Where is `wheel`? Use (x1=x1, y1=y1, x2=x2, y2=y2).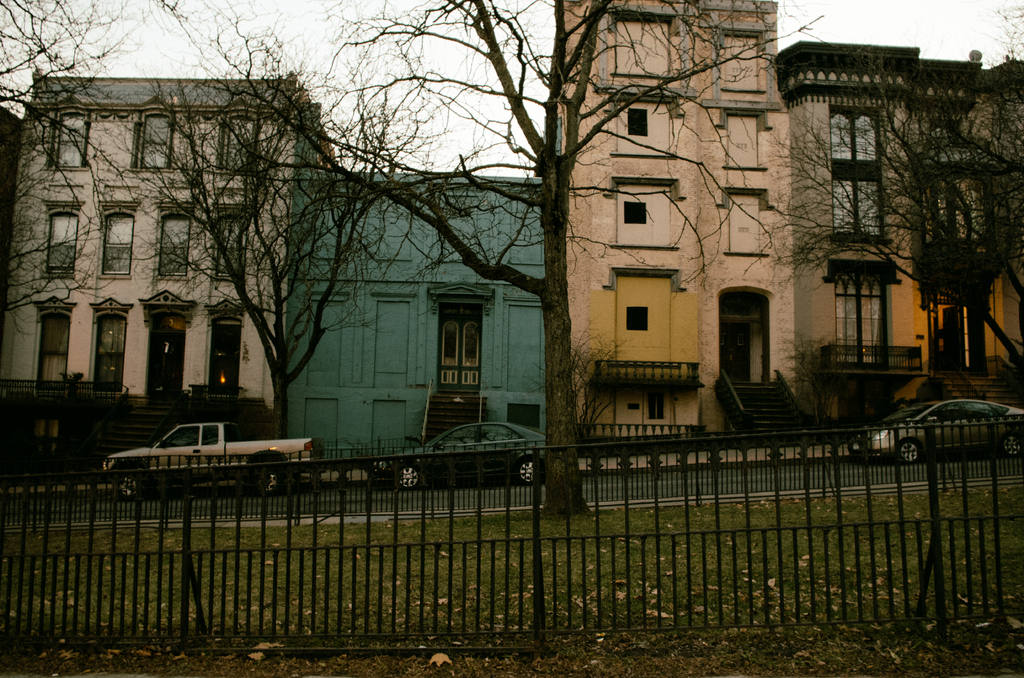
(x1=400, y1=465, x2=420, y2=489).
